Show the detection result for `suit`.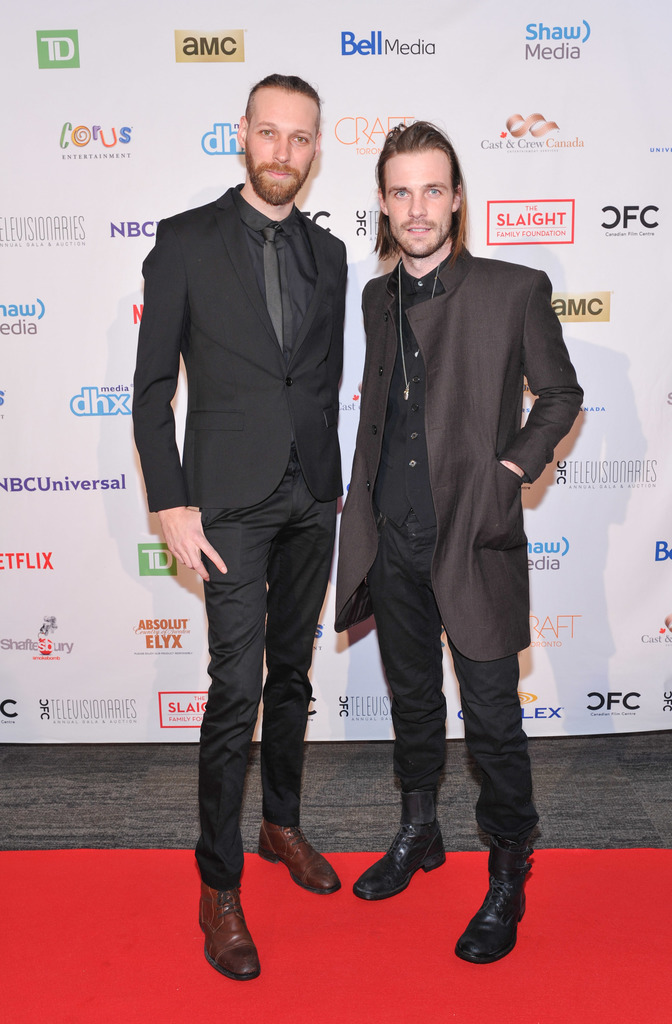
[x1=136, y1=66, x2=362, y2=903].
